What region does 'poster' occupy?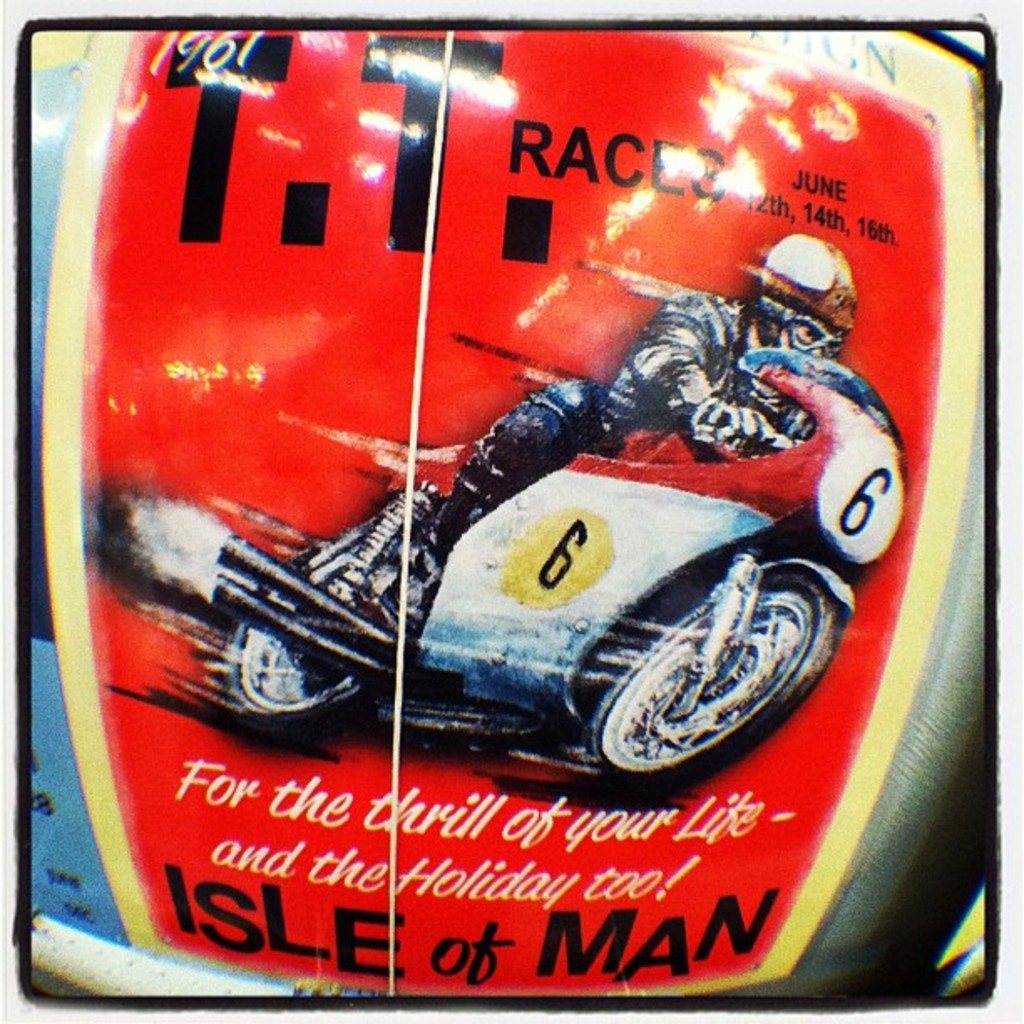
7/0/1022/1022.
